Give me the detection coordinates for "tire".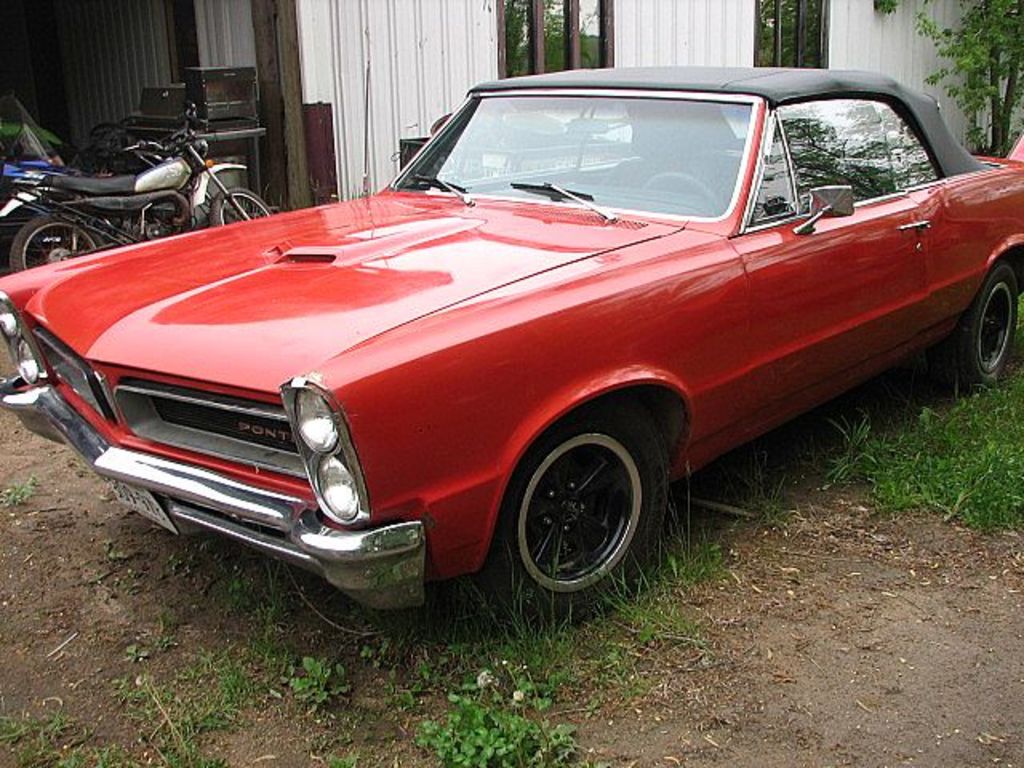
[x1=206, y1=184, x2=274, y2=230].
